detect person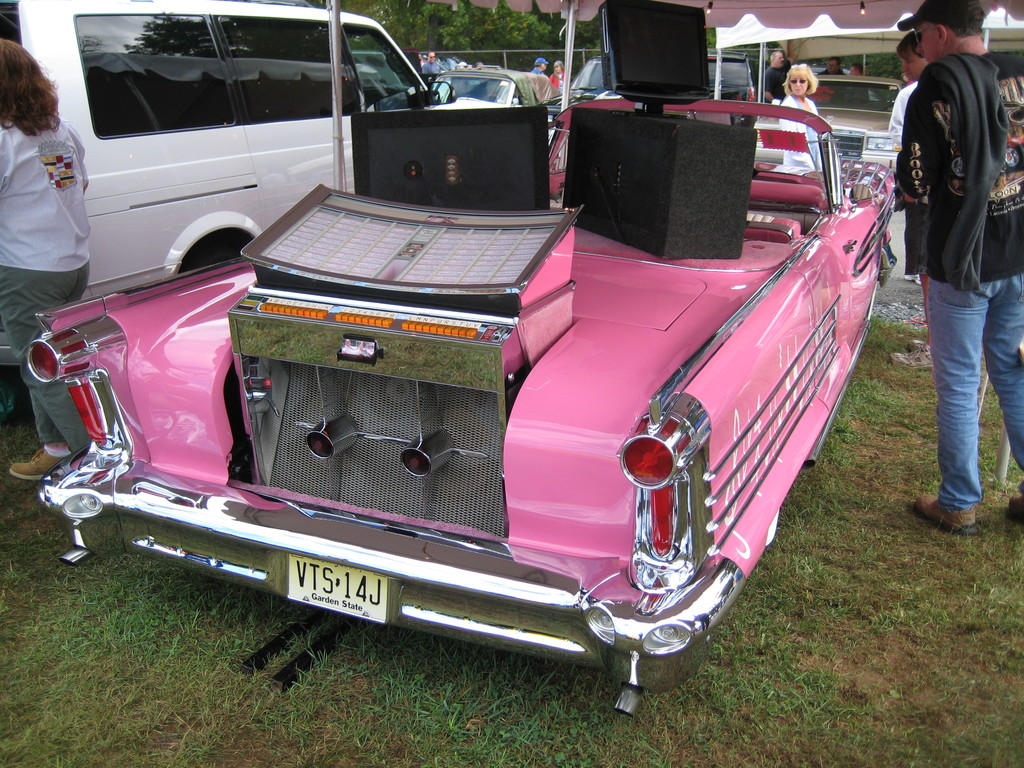
rect(0, 35, 86, 476)
